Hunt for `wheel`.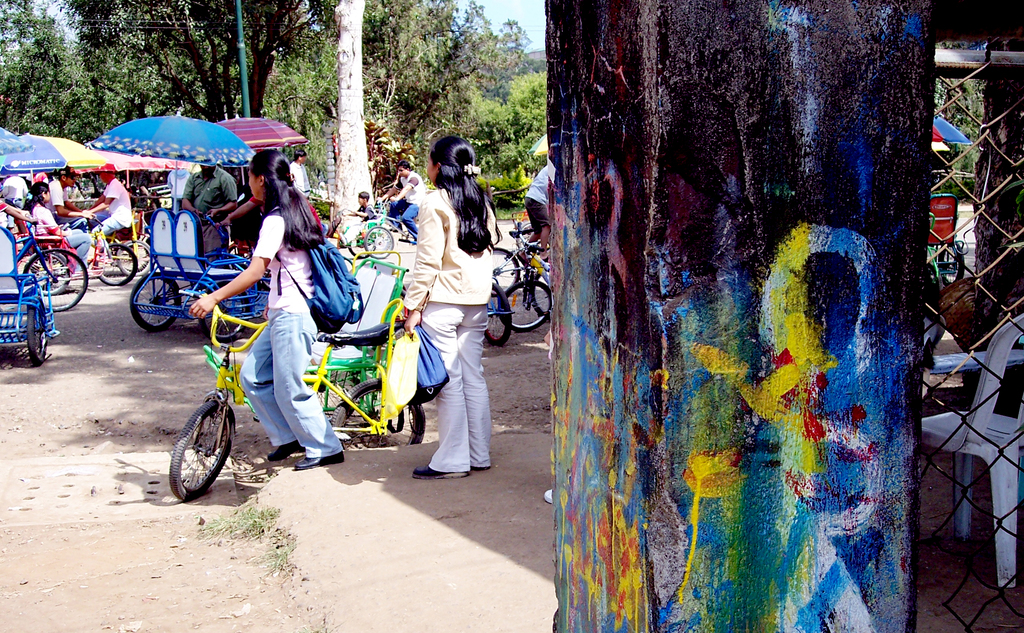
Hunted down at region(93, 245, 138, 286).
